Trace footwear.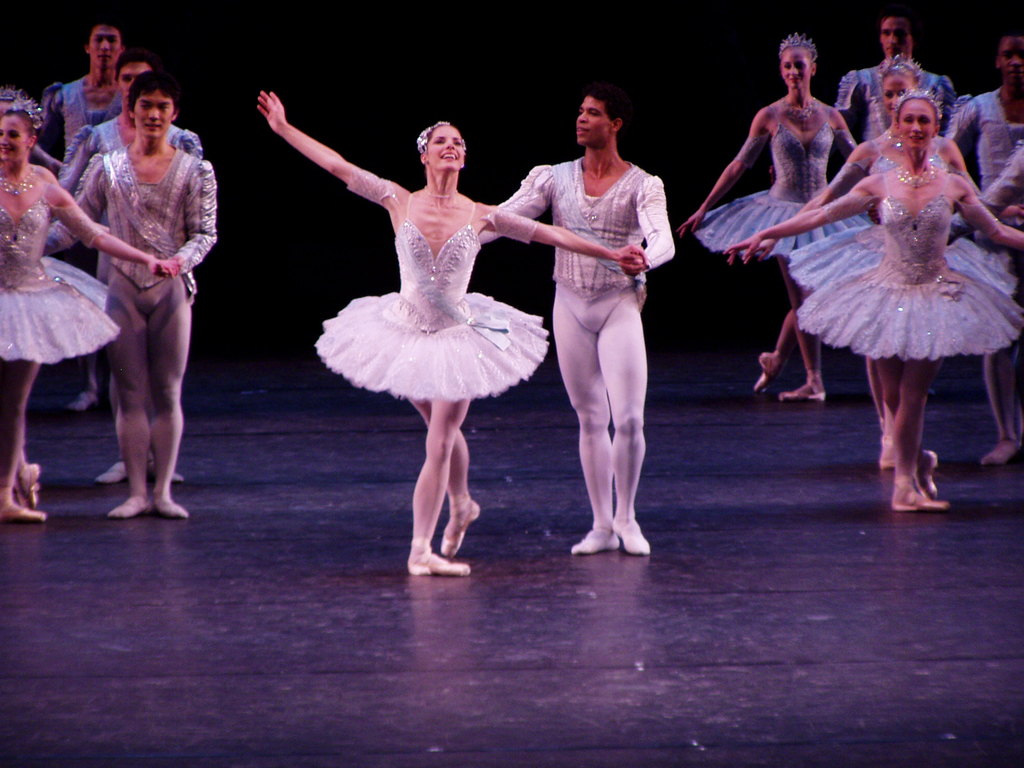
Traced to 575,495,655,565.
